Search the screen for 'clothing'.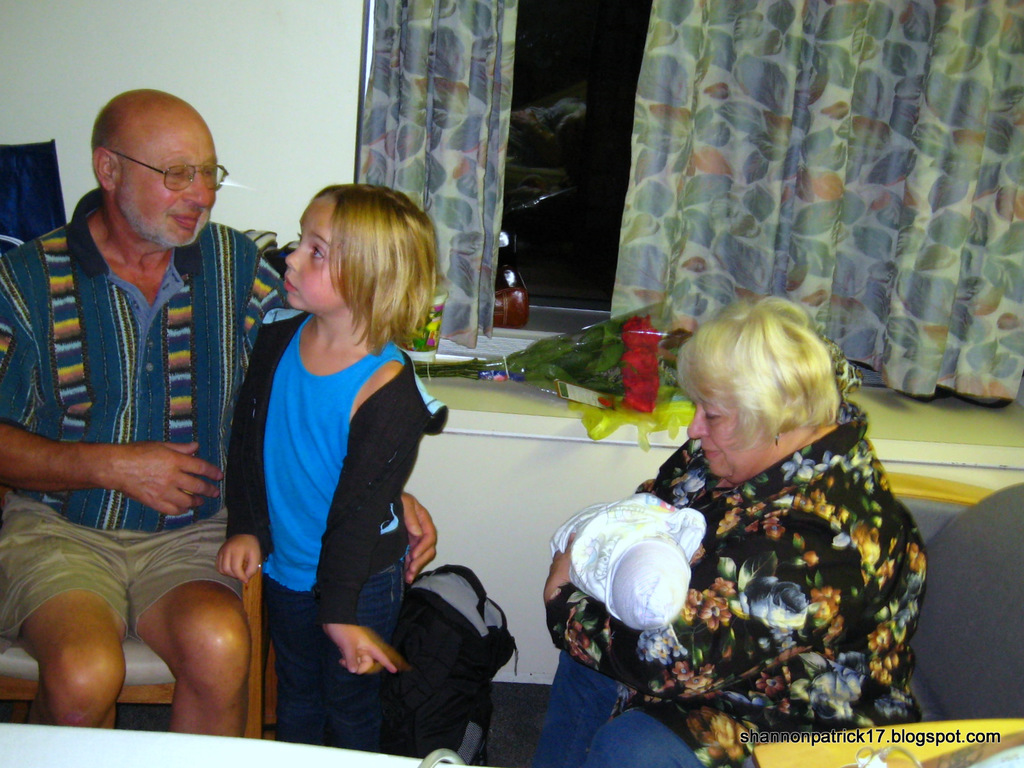
Found at x1=0 y1=193 x2=328 y2=643.
